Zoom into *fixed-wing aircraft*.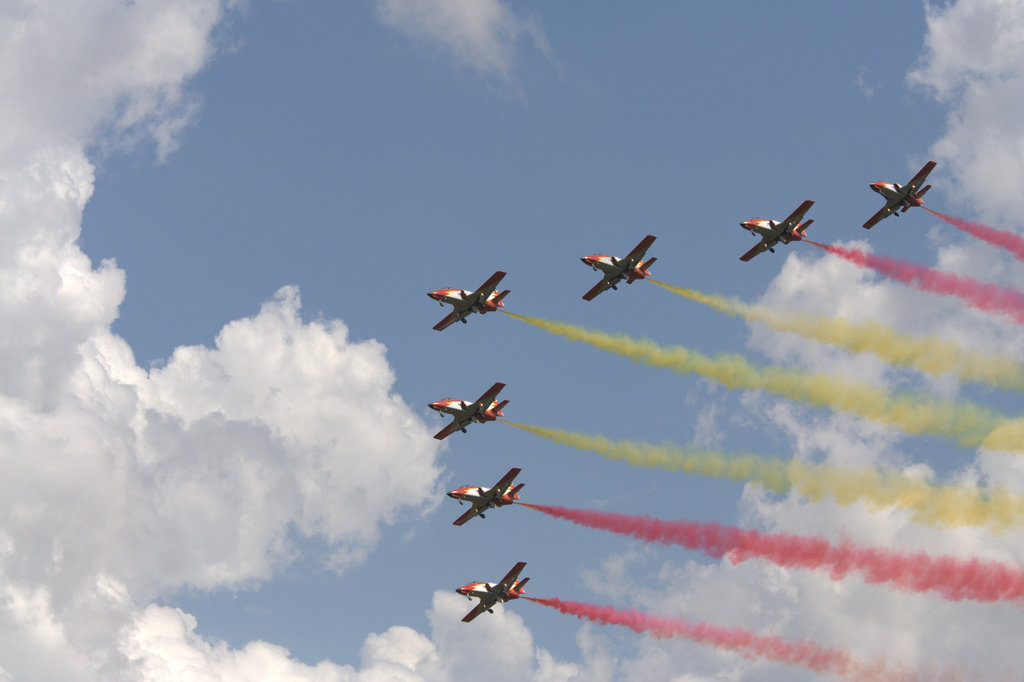
Zoom target: (424, 268, 511, 329).
